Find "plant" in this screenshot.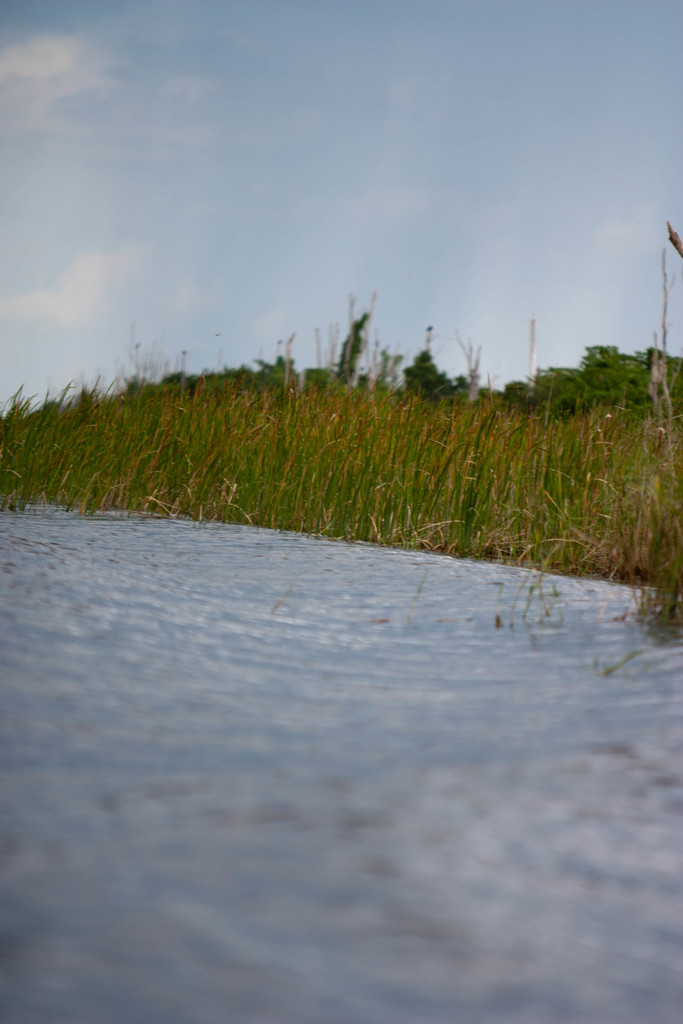
The bounding box for "plant" is bbox=[0, 331, 682, 664].
